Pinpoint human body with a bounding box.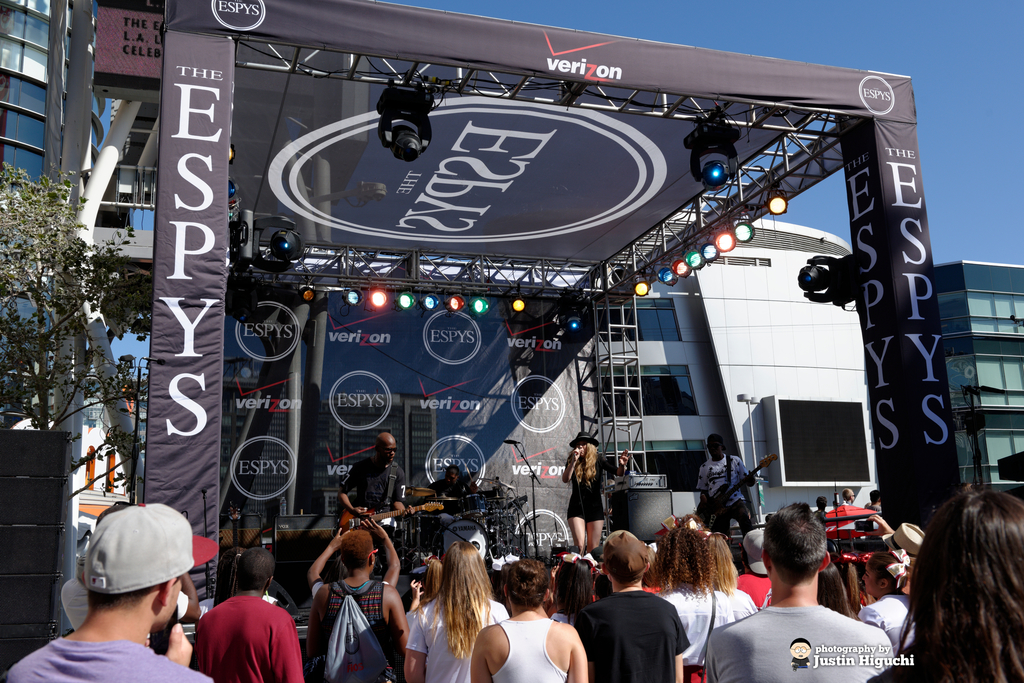
l=699, t=432, r=761, b=549.
